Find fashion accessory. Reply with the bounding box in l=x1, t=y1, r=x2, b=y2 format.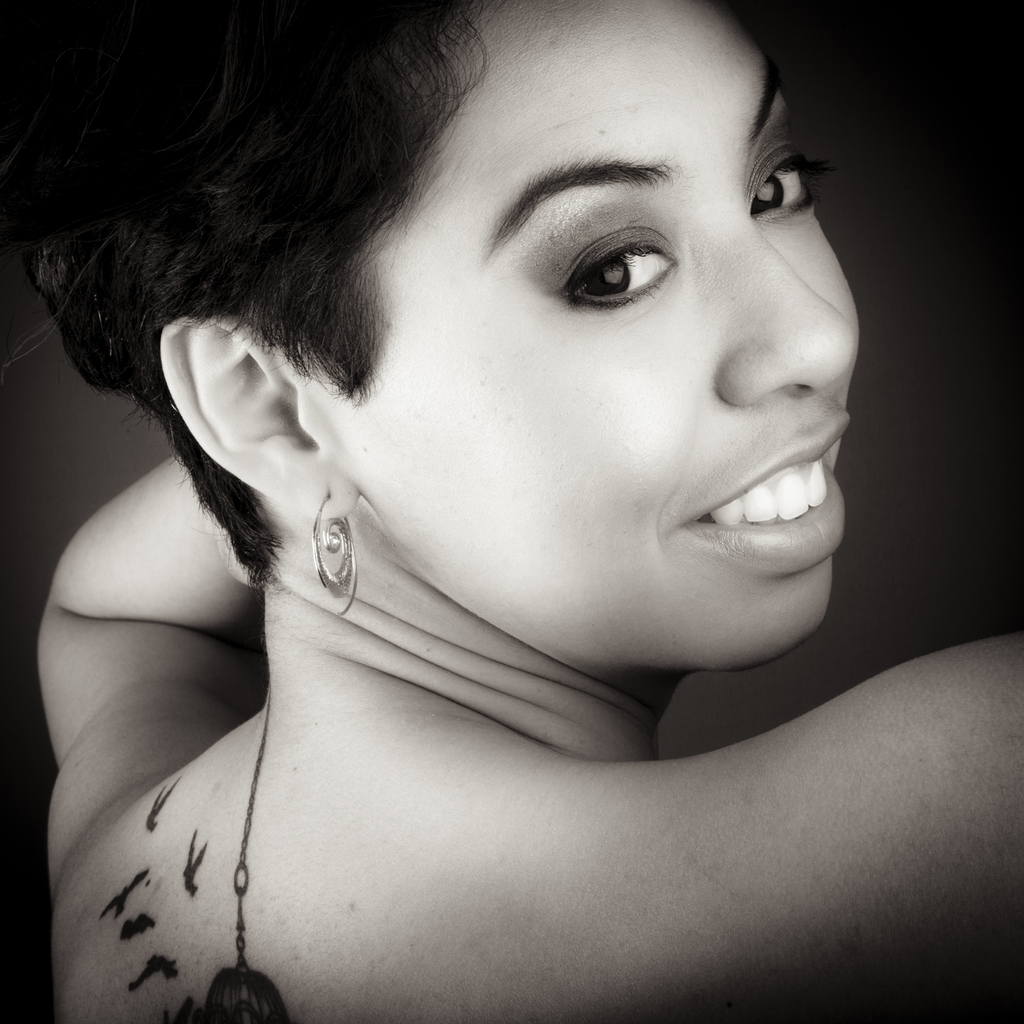
l=310, t=490, r=360, b=617.
